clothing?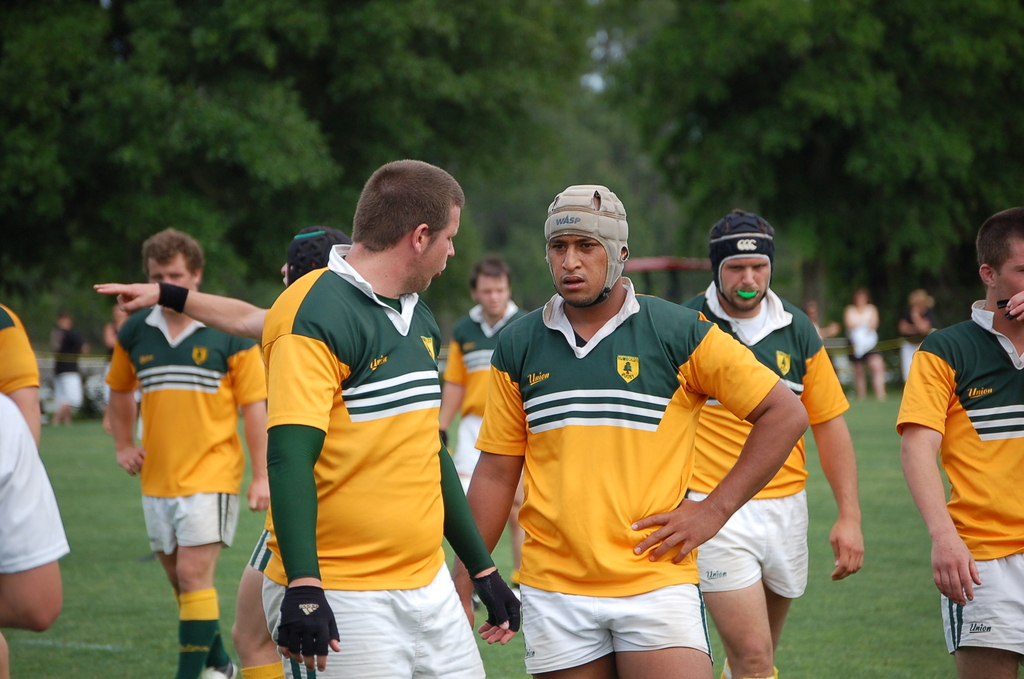
x1=49 y1=325 x2=84 y2=411
